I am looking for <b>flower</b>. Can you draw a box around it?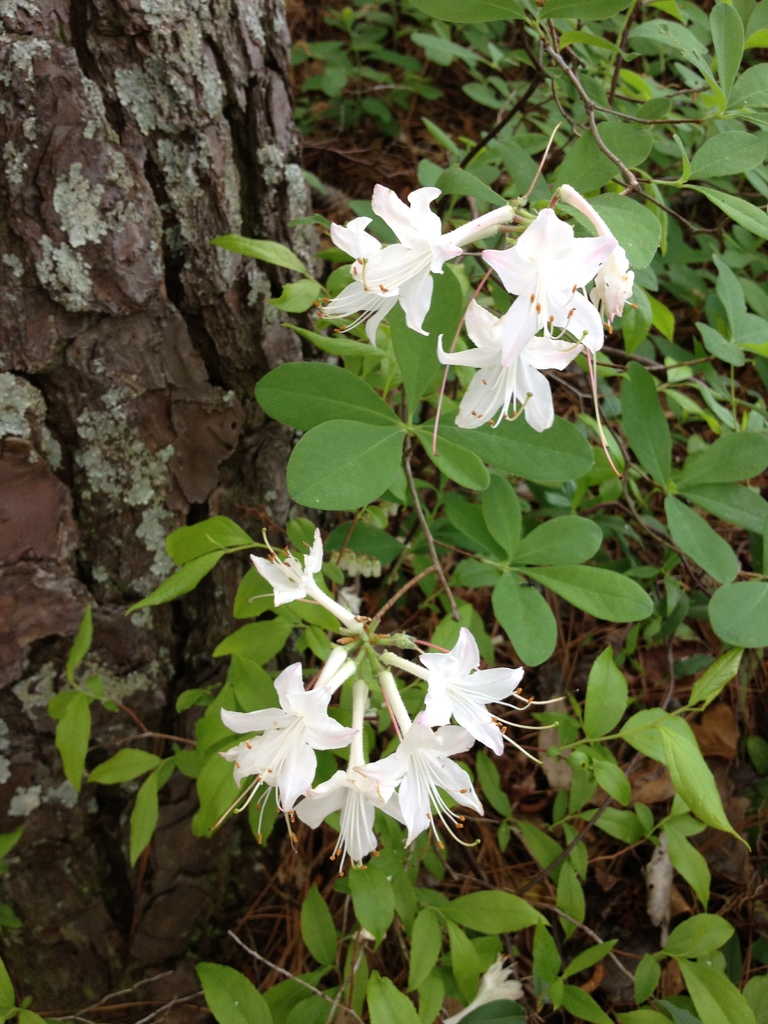
Sure, the bounding box is bbox=[216, 655, 356, 844].
